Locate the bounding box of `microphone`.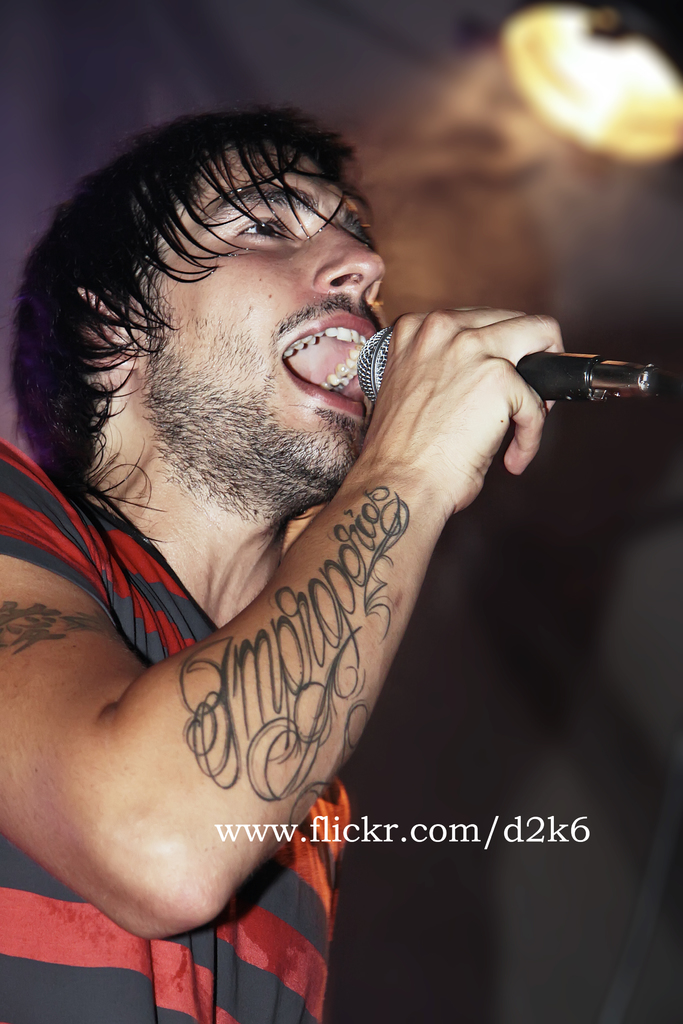
Bounding box: (x1=356, y1=325, x2=668, y2=398).
